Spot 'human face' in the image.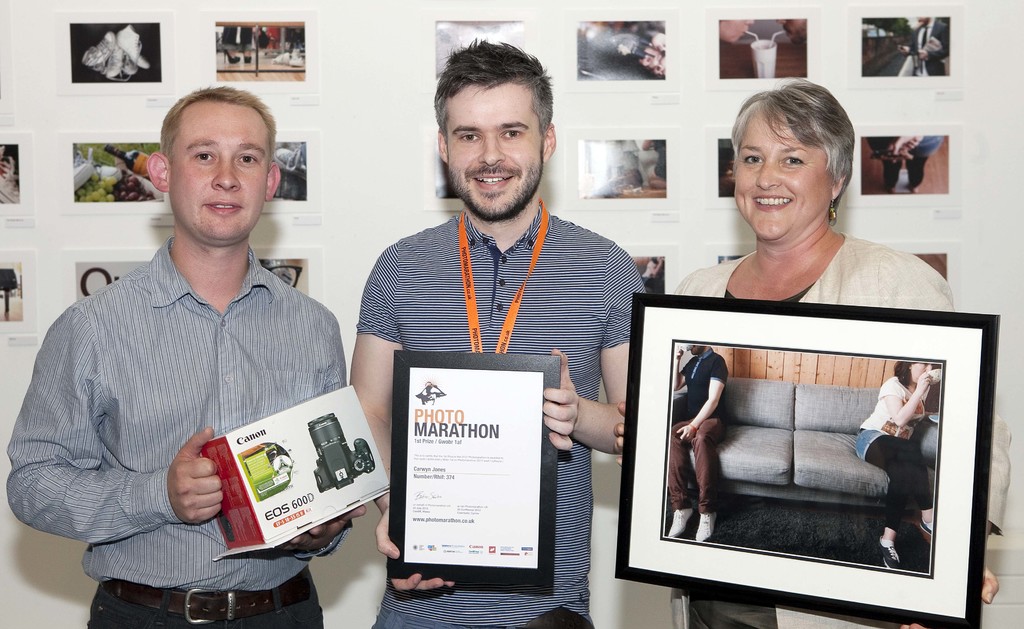
'human face' found at x1=908, y1=364, x2=929, y2=385.
